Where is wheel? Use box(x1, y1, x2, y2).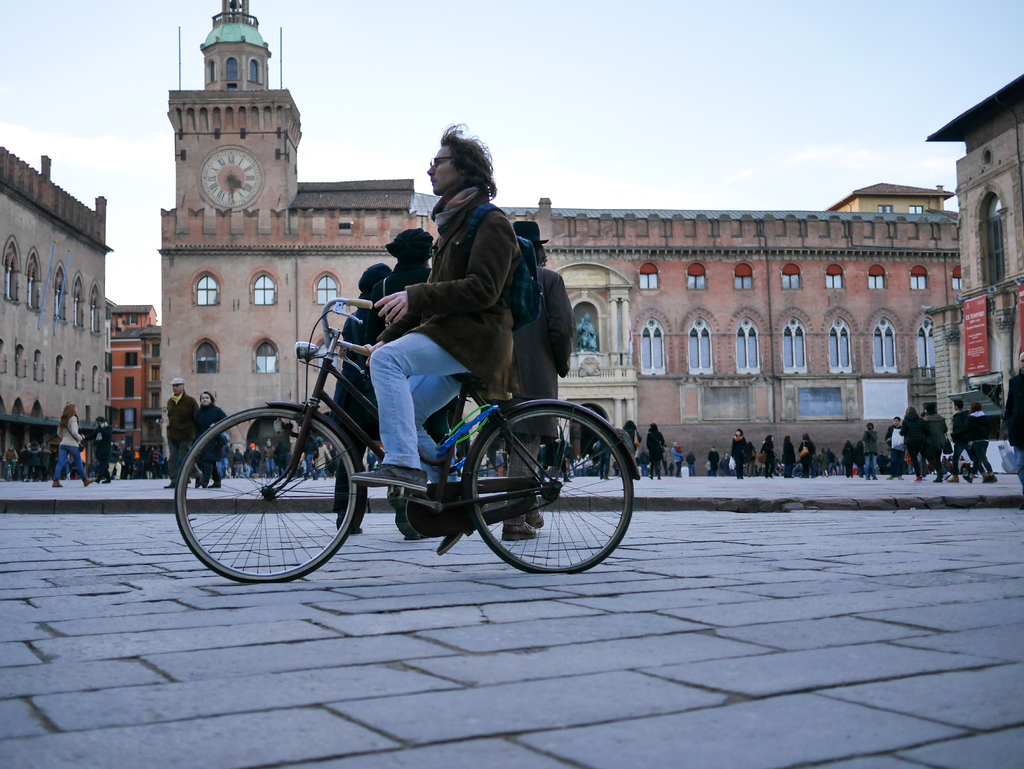
box(462, 401, 636, 586).
